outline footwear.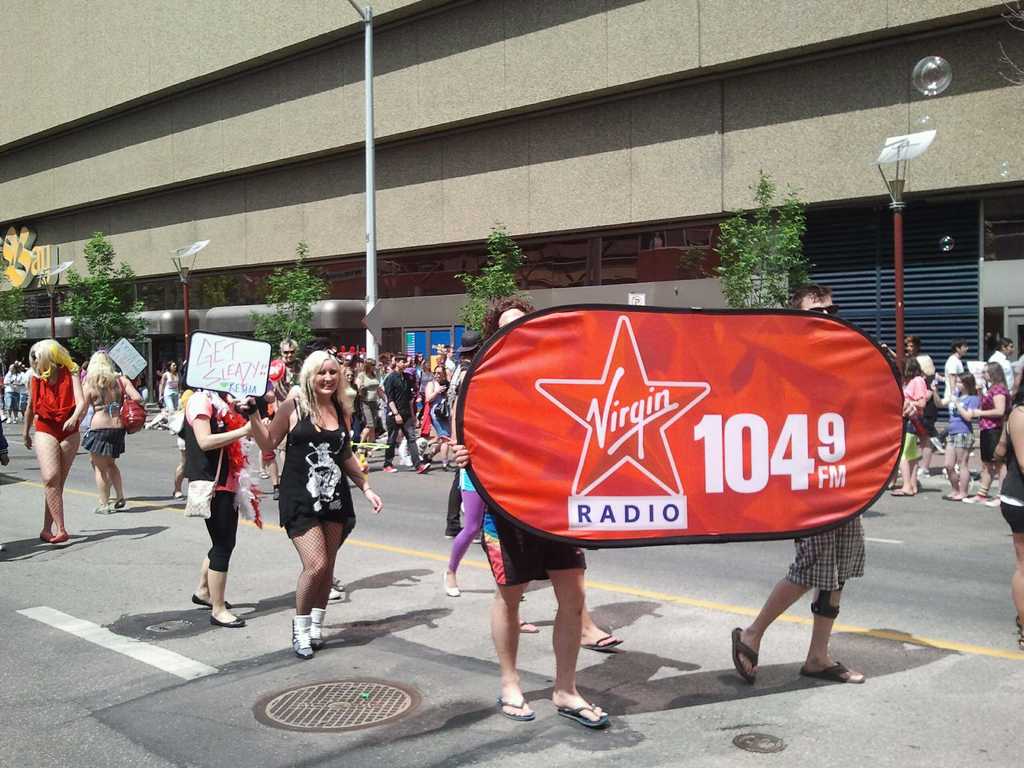
Outline: 52 534 70 543.
